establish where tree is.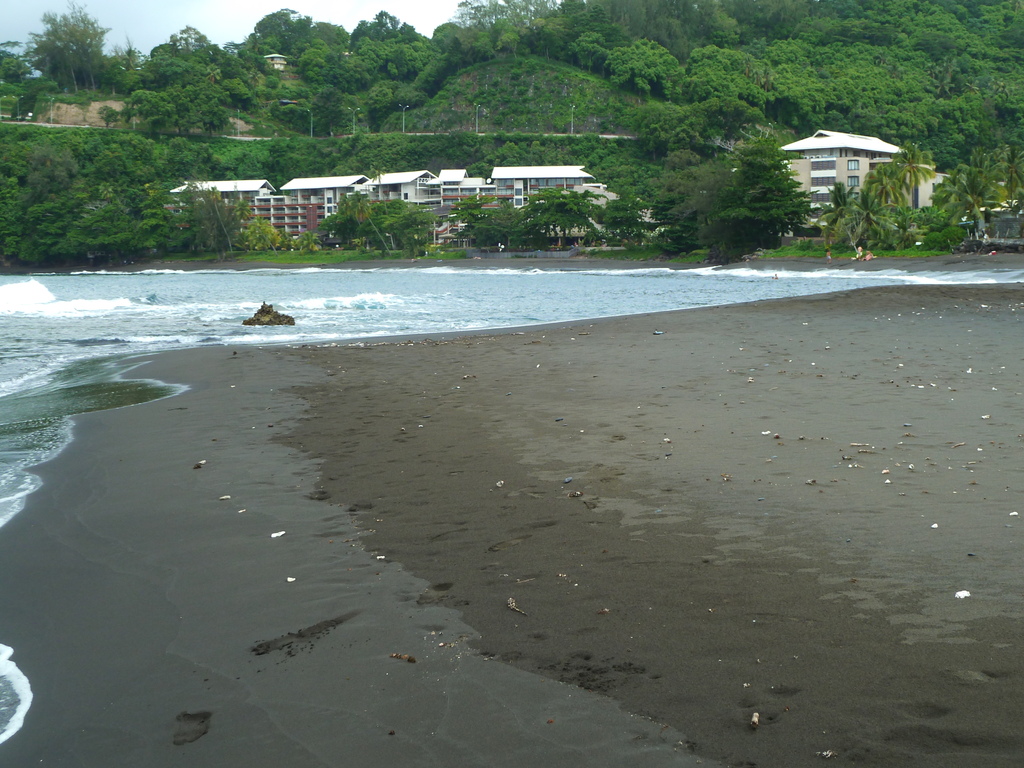
Established at l=166, t=78, r=233, b=135.
